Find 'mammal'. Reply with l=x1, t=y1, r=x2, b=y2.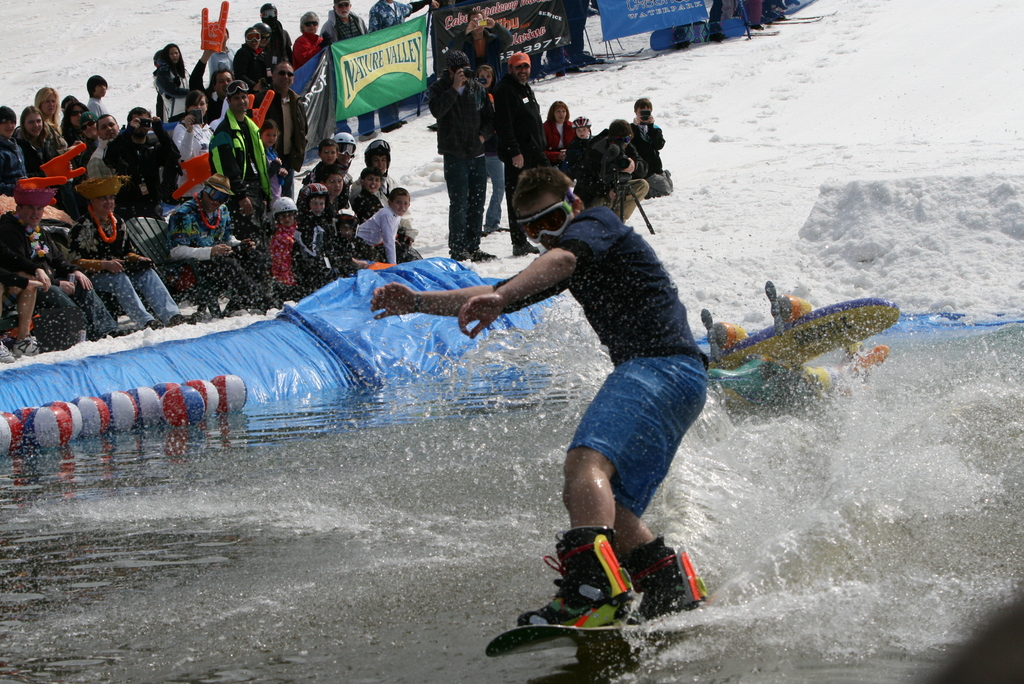
l=264, t=59, r=308, b=202.
